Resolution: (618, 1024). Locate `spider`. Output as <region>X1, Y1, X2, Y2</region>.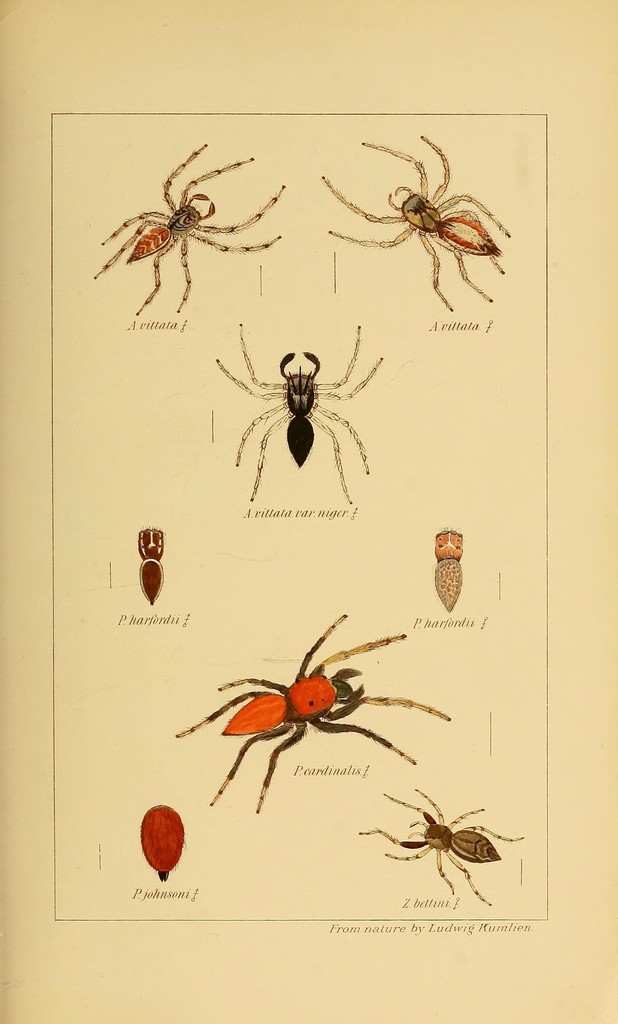
<region>210, 312, 385, 507</region>.
